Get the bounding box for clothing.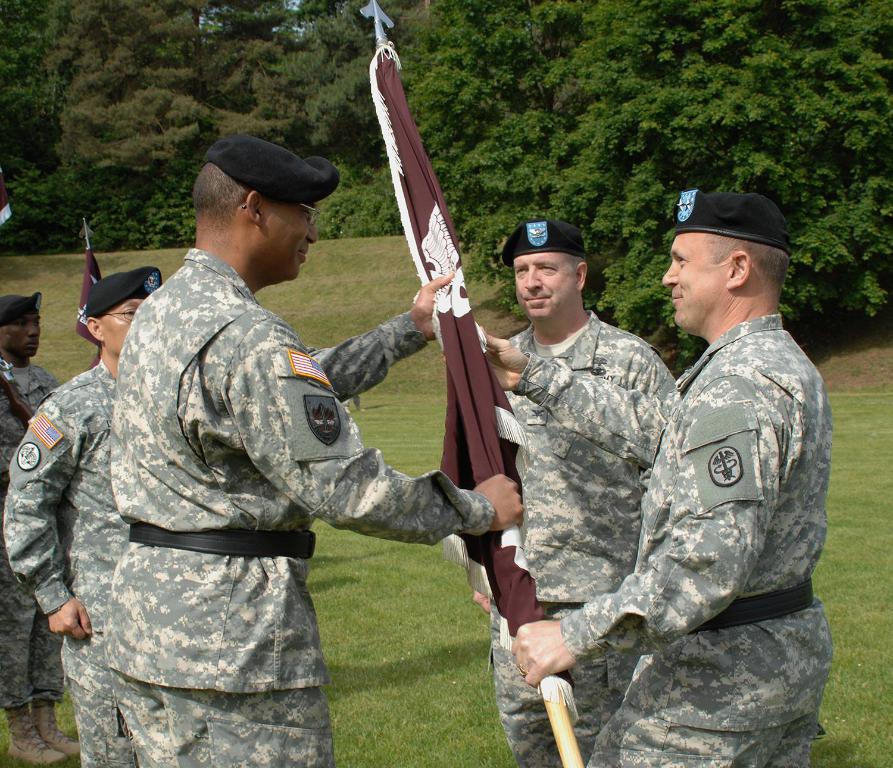
{"x1": 0, "y1": 350, "x2": 68, "y2": 716}.
